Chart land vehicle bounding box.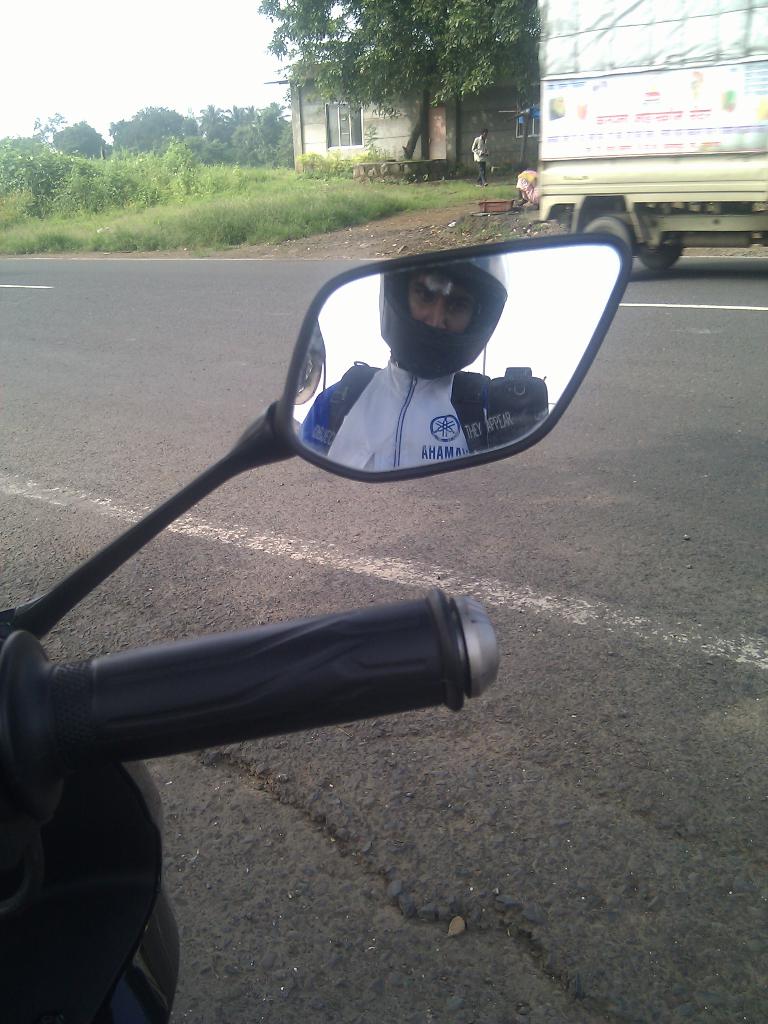
Charted: box=[0, 186, 648, 890].
